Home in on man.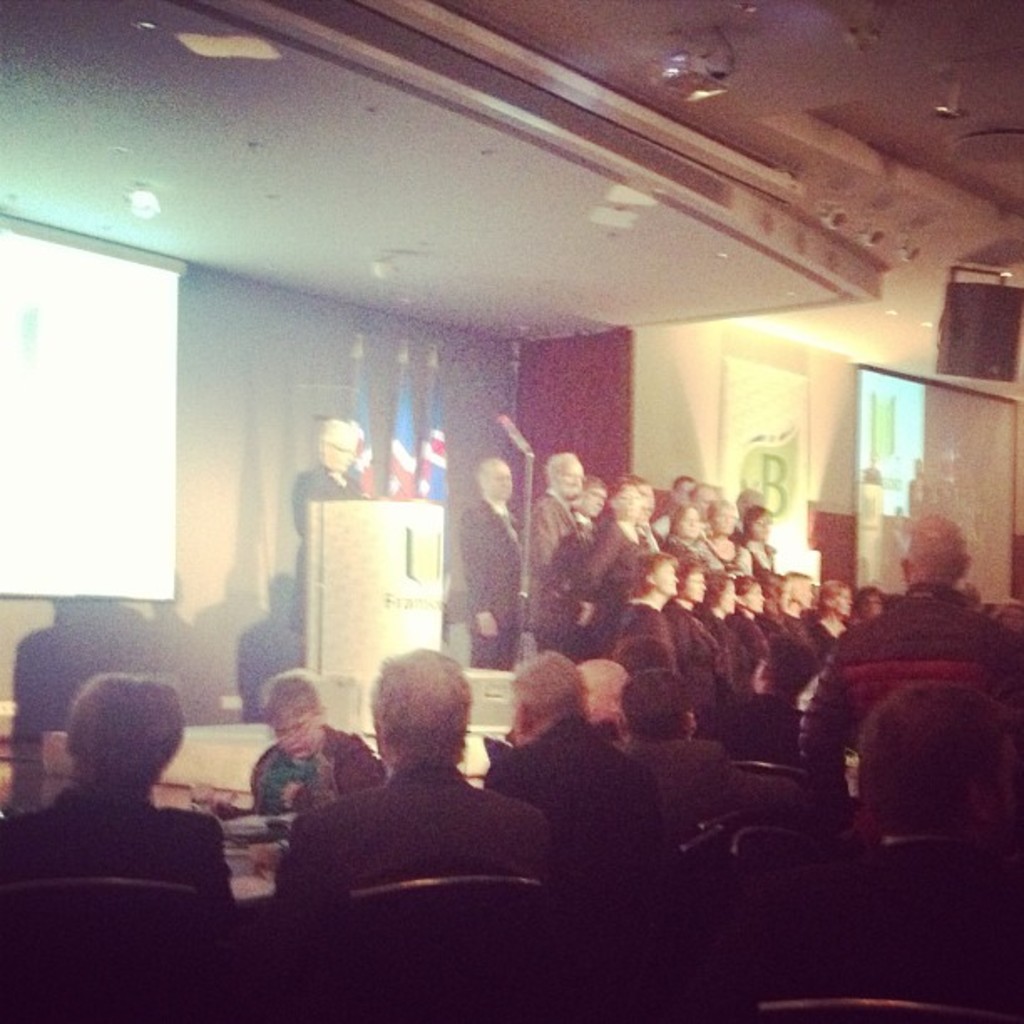
Homed in at [479, 651, 668, 899].
